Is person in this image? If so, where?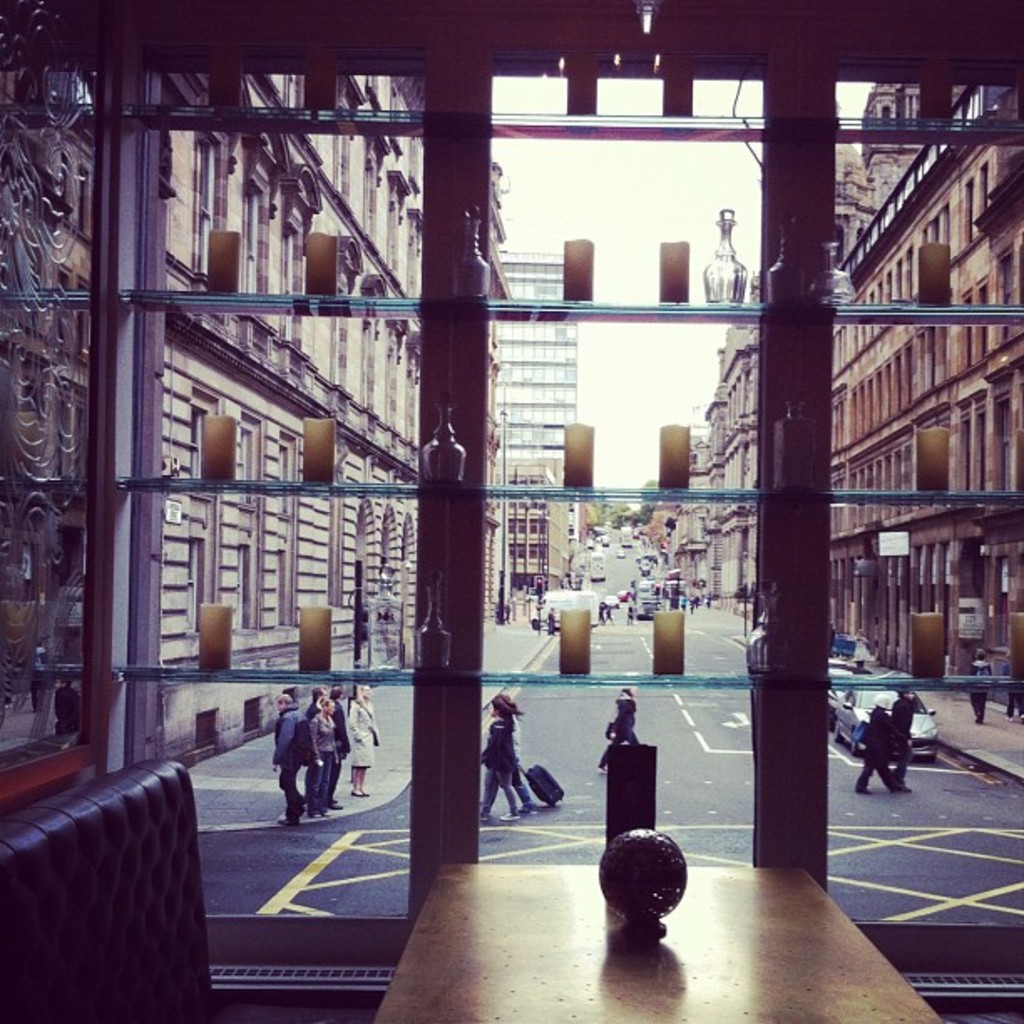
Yes, at detection(474, 706, 524, 818).
